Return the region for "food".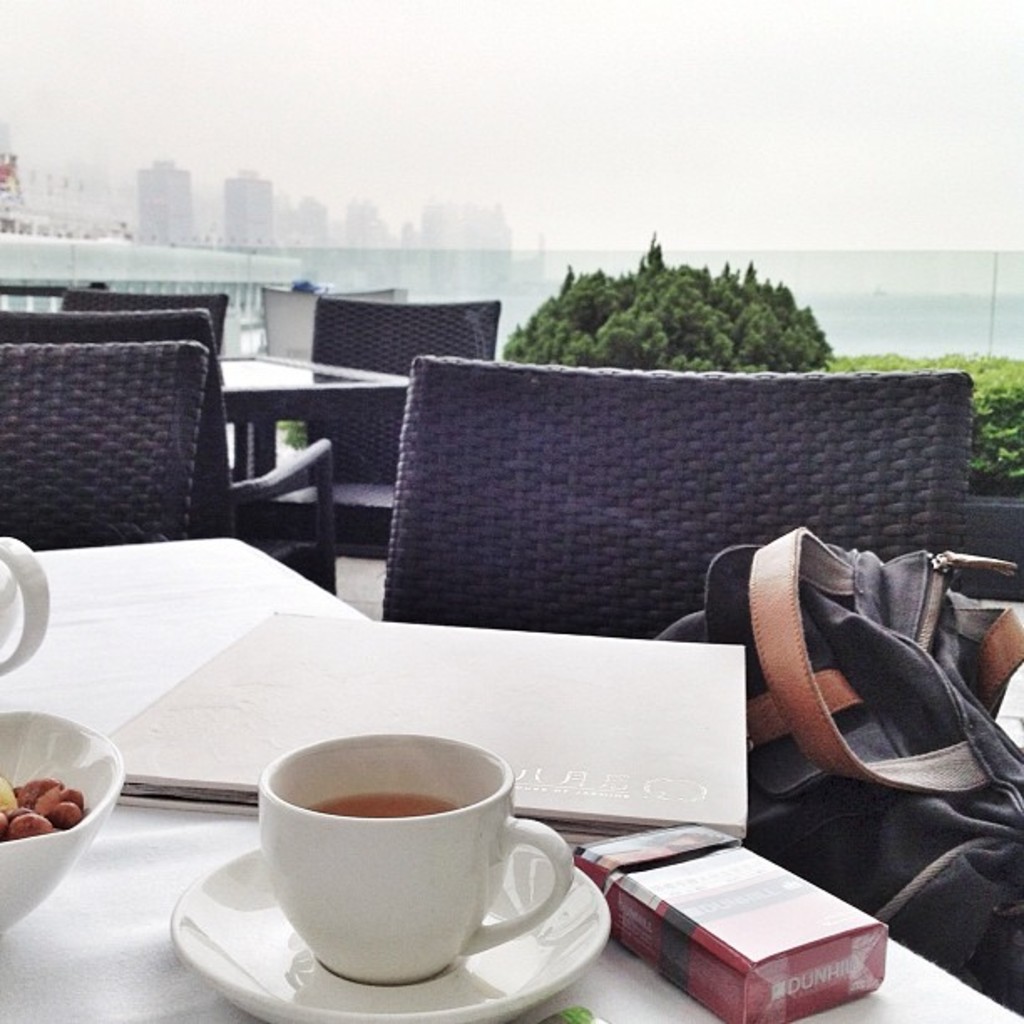
[2,775,85,850].
